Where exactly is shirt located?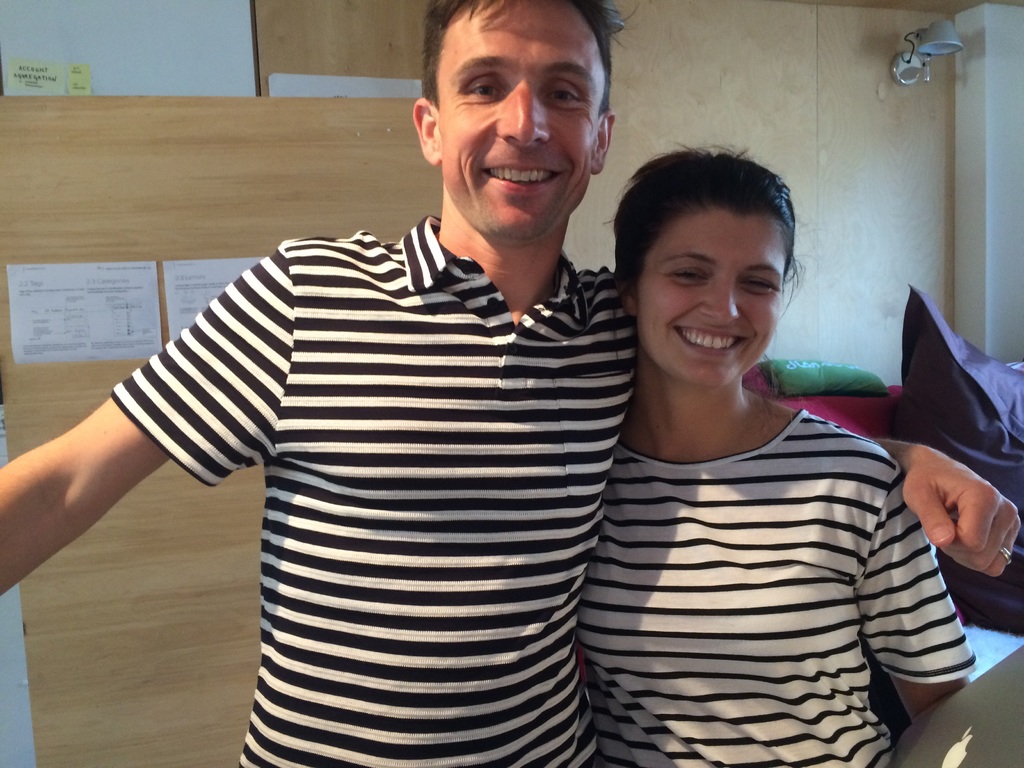
Its bounding box is (107, 213, 643, 767).
